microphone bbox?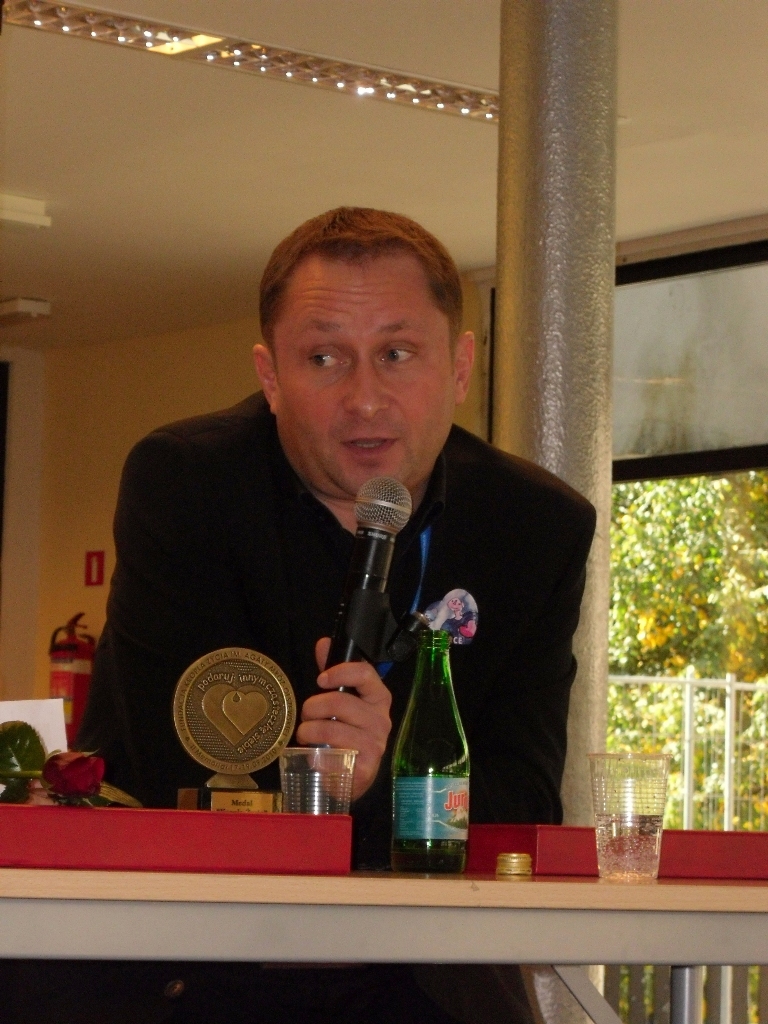
(317, 481, 407, 695)
